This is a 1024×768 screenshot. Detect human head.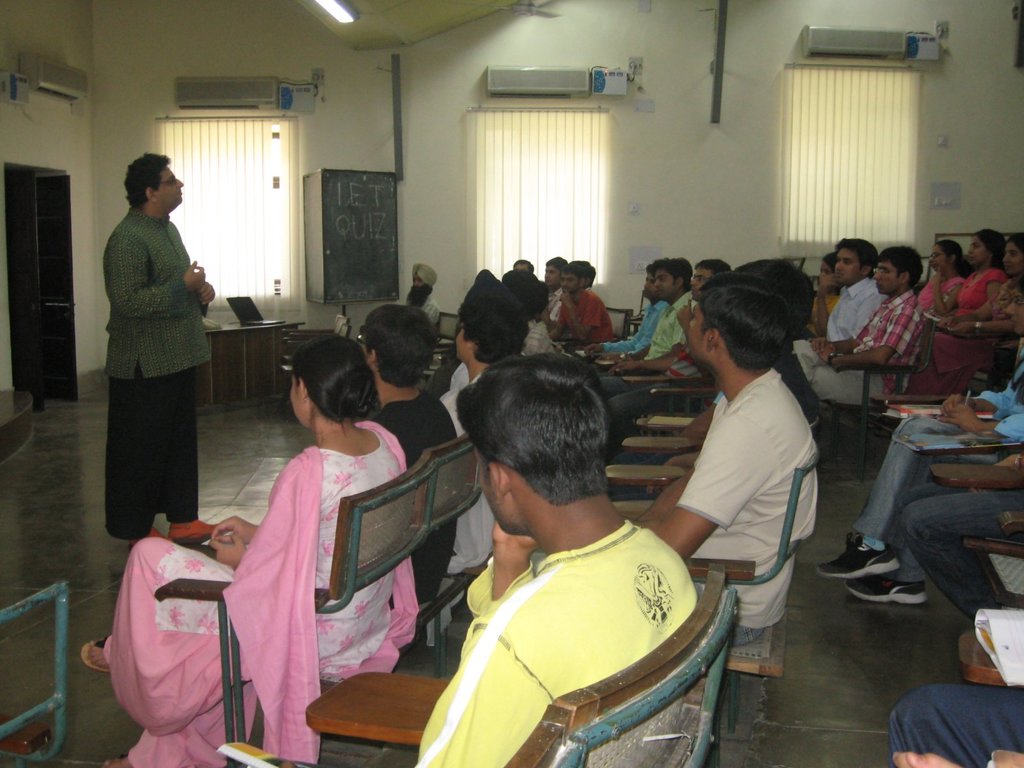
Rect(410, 262, 438, 296).
